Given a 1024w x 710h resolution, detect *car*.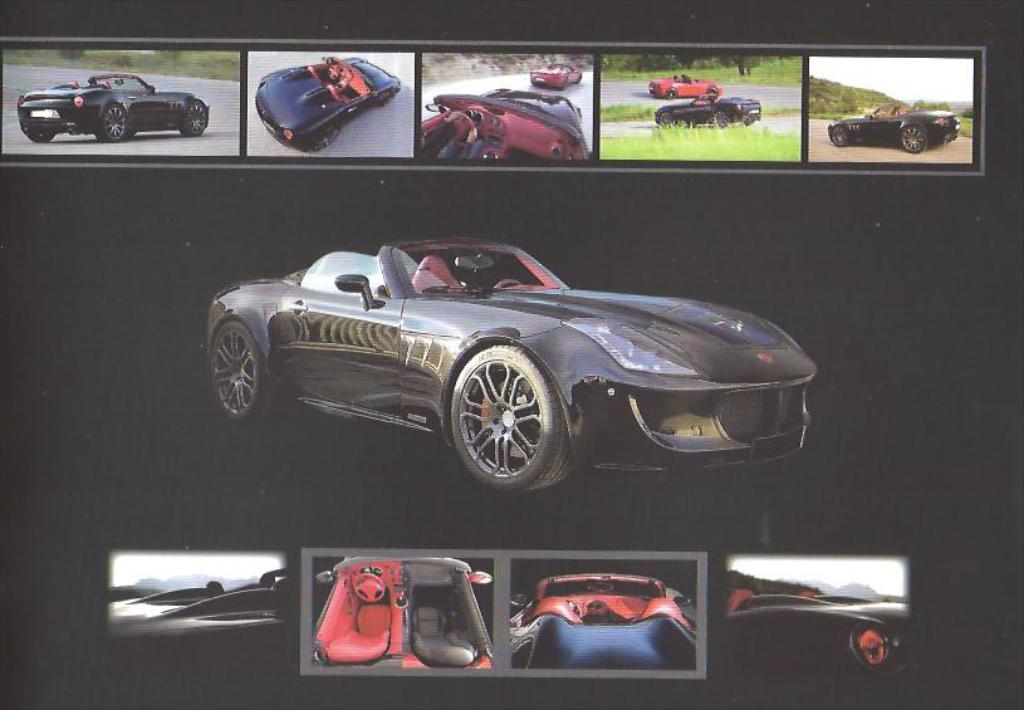
824/107/960/151.
